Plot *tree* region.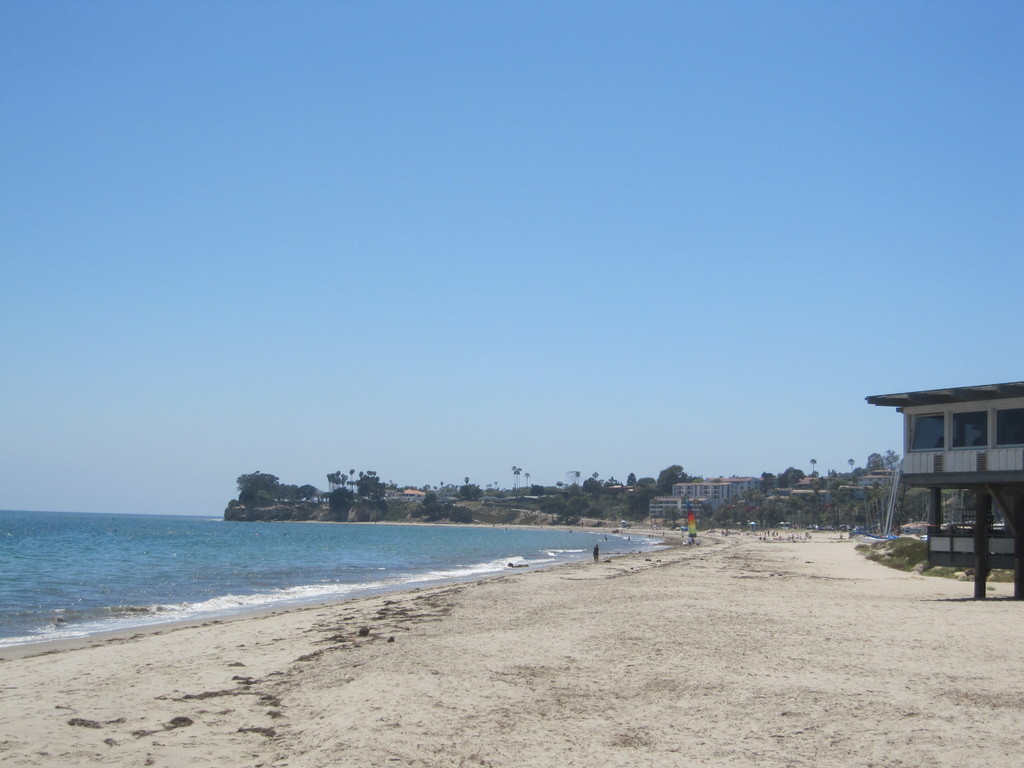
Plotted at box=[524, 470, 533, 498].
